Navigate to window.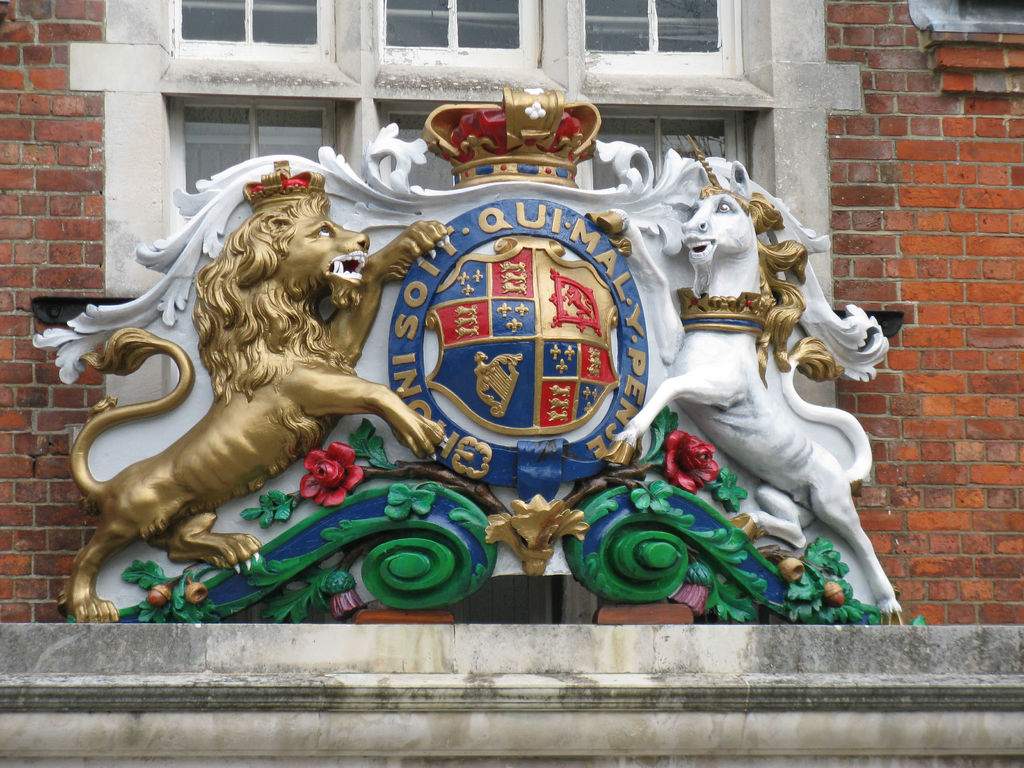
Navigation target: 370 0 546 69.
